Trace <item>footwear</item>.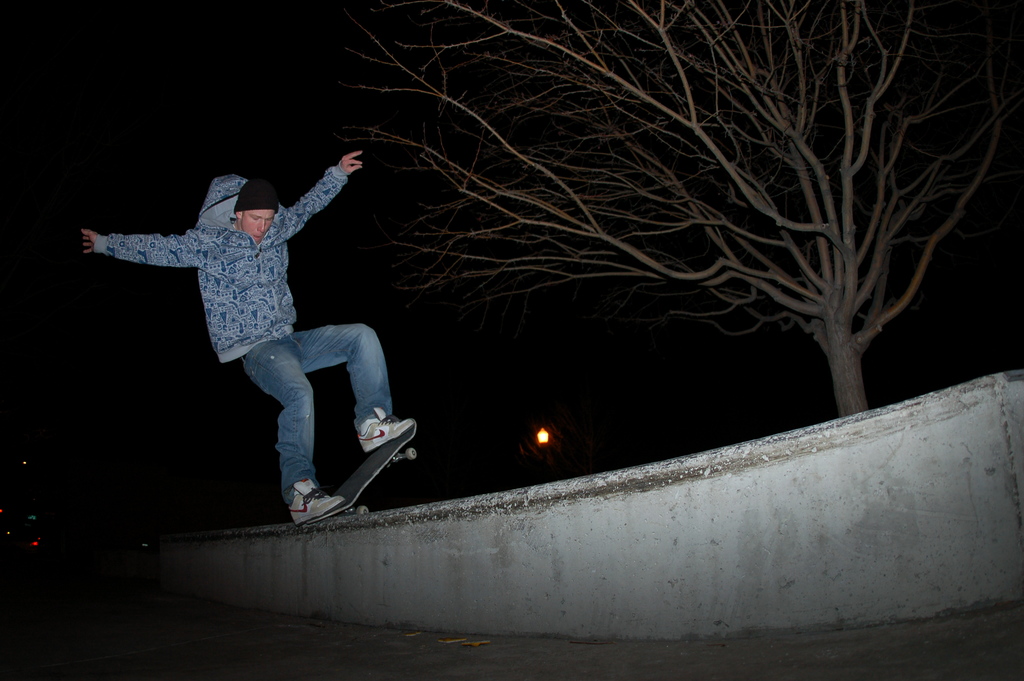
Traced to 289, 479, 346, 530.
